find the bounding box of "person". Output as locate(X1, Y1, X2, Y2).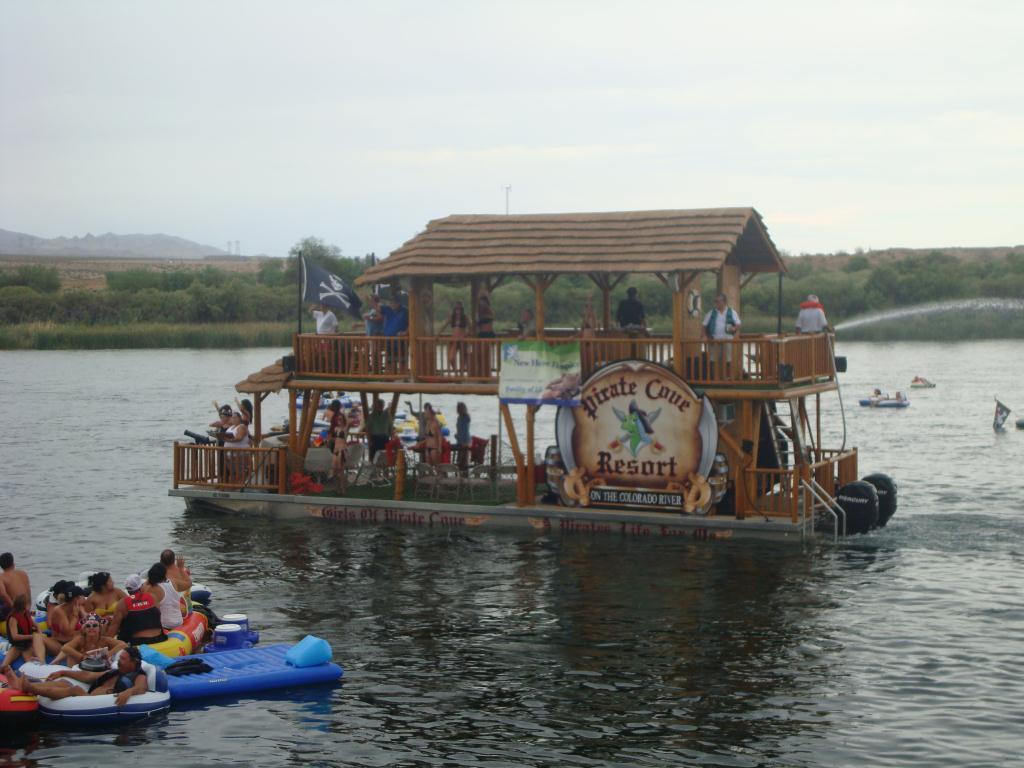
locate(360, 301, 385, 363).
